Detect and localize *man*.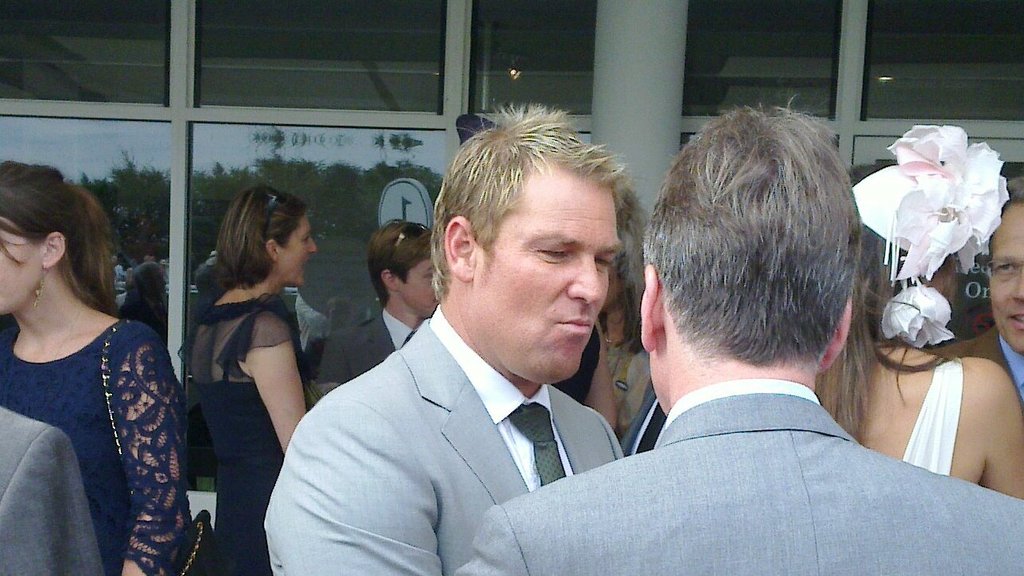
Localized at (left=440, top=111, right=1023, bottom=575).
